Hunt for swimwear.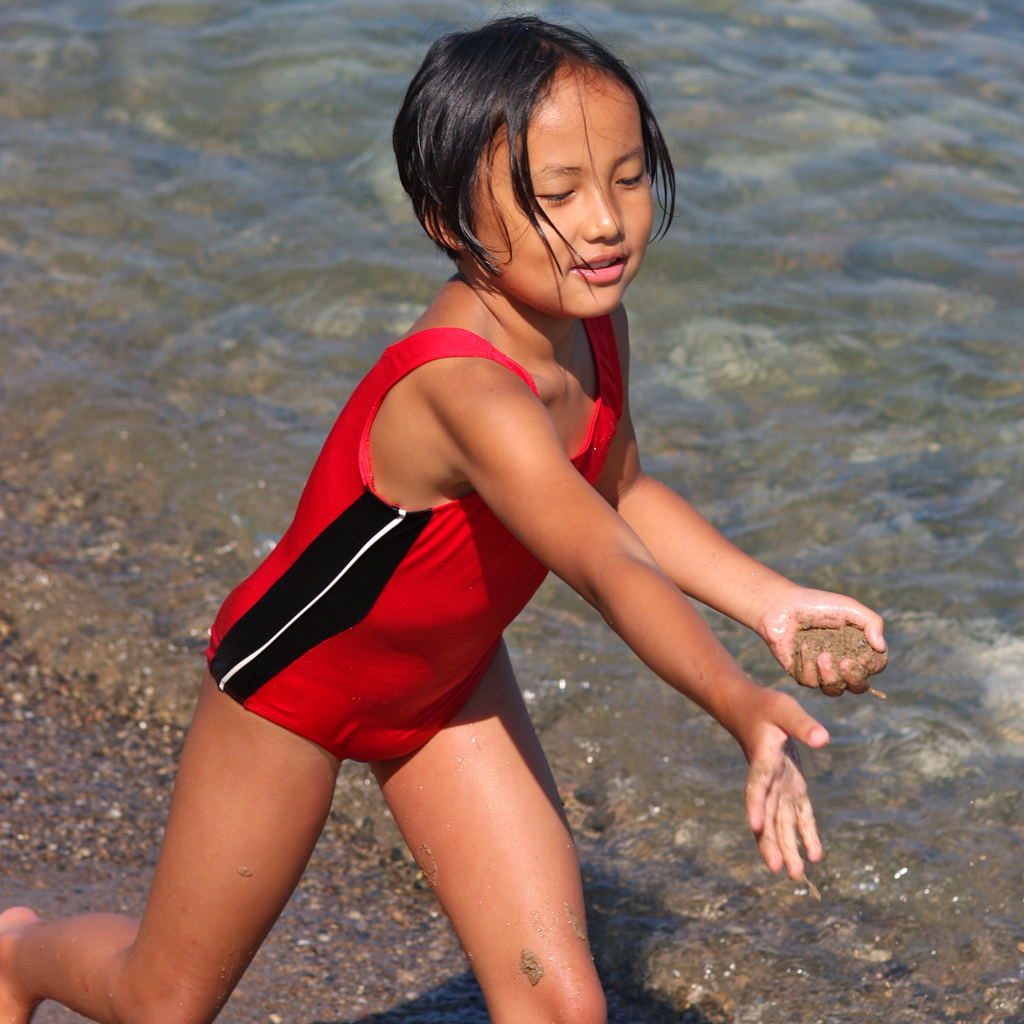
Hunted down at [x1=202, y1=310, x2=632, y2=763].
